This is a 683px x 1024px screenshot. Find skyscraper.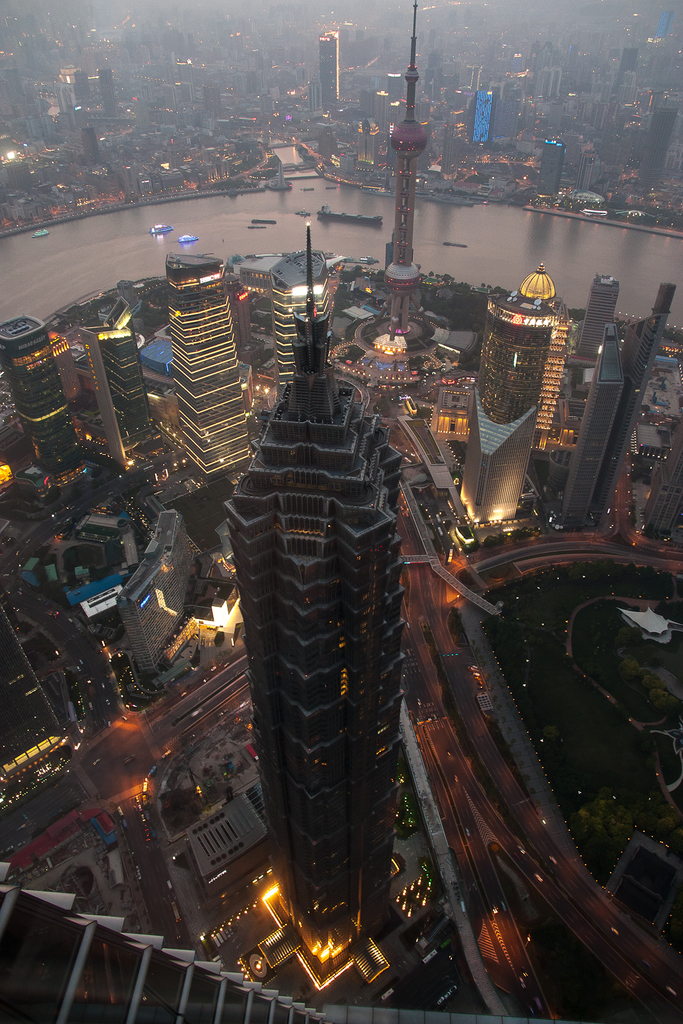
Bounding box: {"left": 218, "top": 225, "right": 407, "bottom": 938}.
